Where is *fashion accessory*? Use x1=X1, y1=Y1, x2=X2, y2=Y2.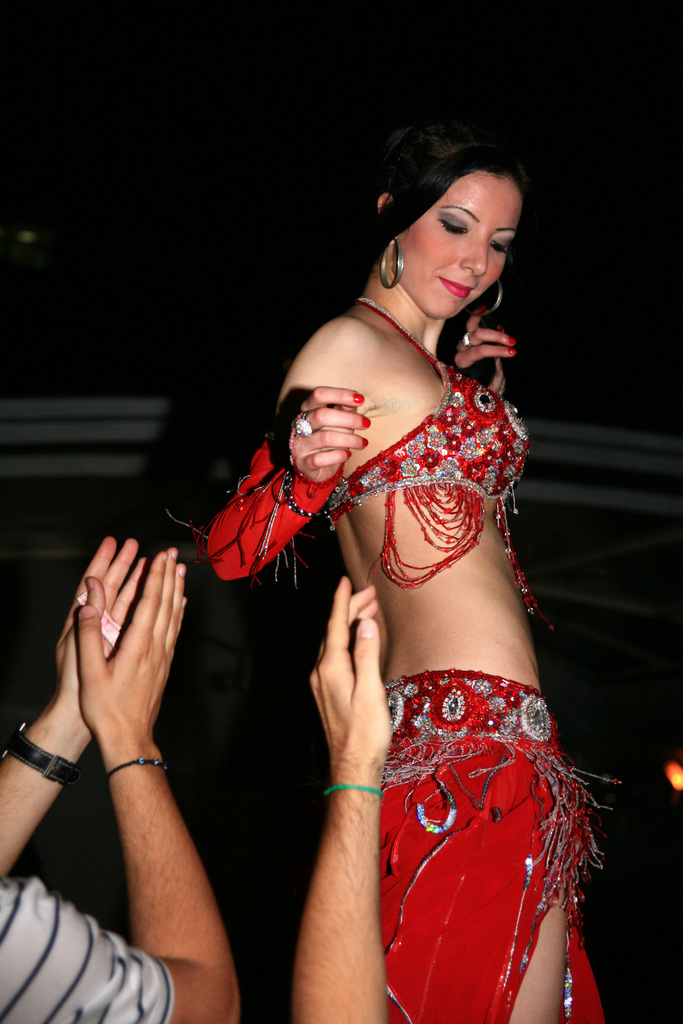
x1=468, y1=278, x2=509, y2=319.
